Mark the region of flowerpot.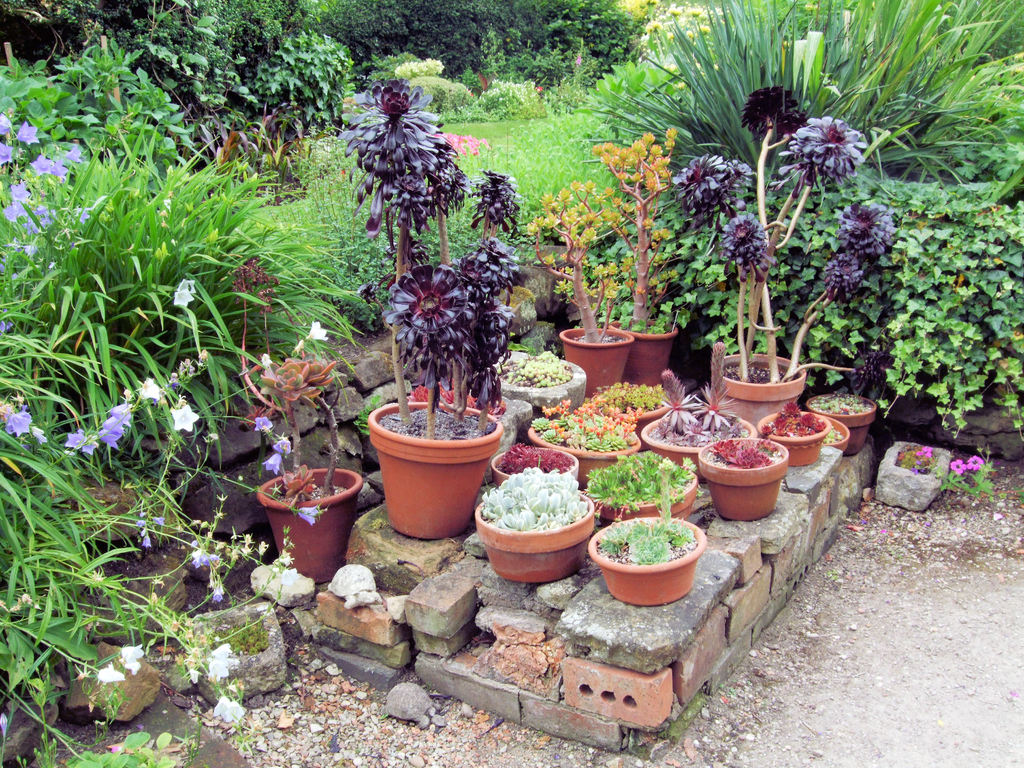
Region: 637, 404, 752, 479.
